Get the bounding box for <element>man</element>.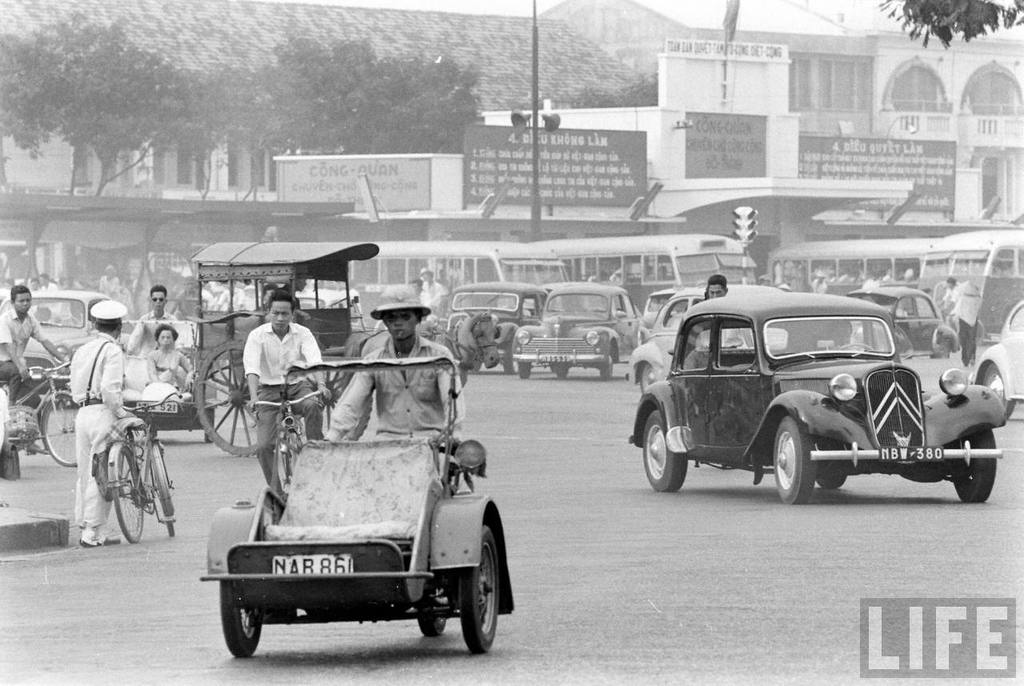
68,298,134,548.
